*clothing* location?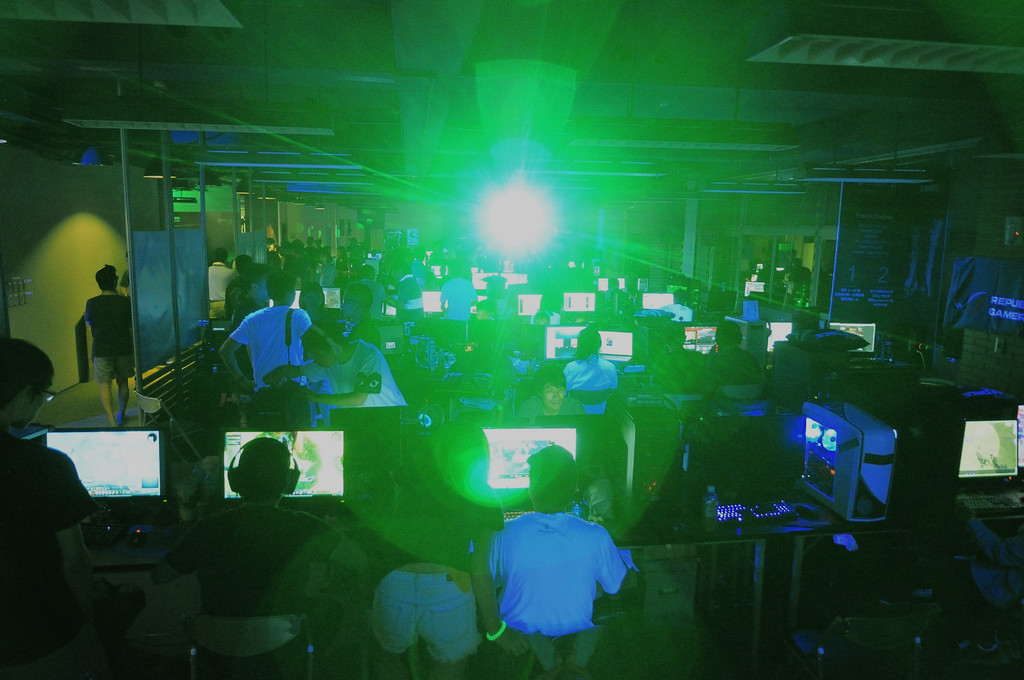
crop(402, 271, 420, 321)
